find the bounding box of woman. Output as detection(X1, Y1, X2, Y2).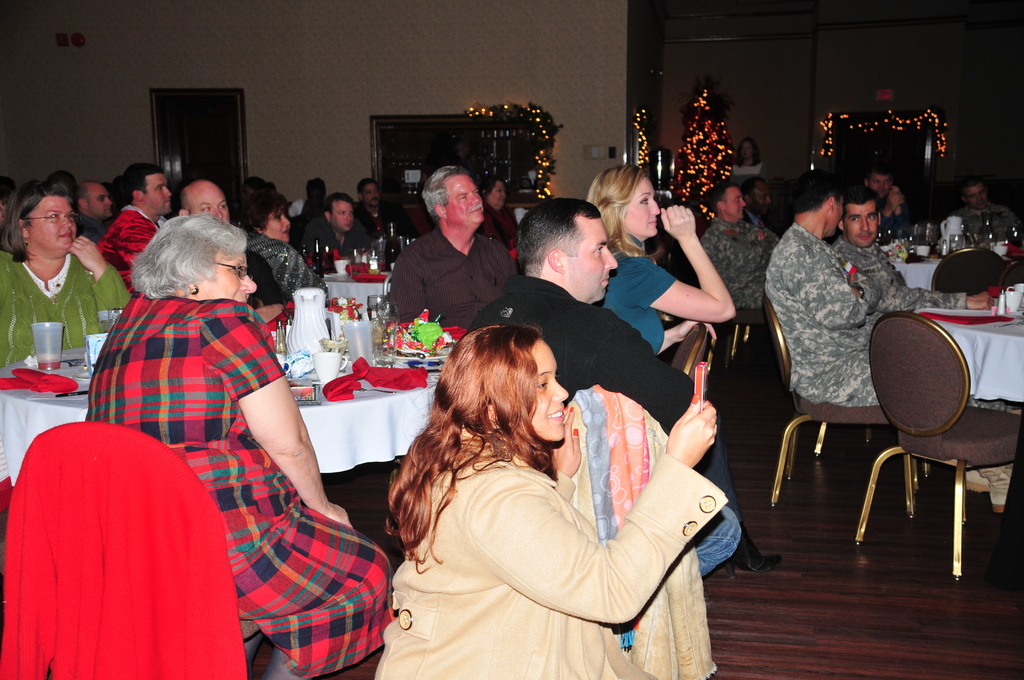
detection(0, 177, 132, 383).
